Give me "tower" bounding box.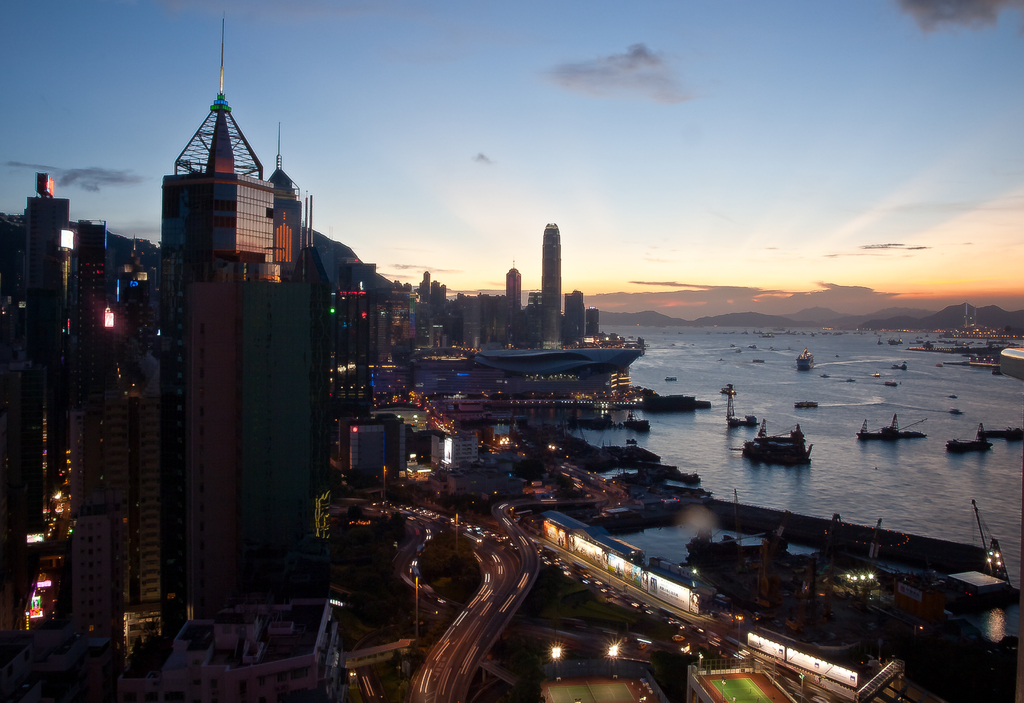
<region>62, 218, 137, 369</region>.
